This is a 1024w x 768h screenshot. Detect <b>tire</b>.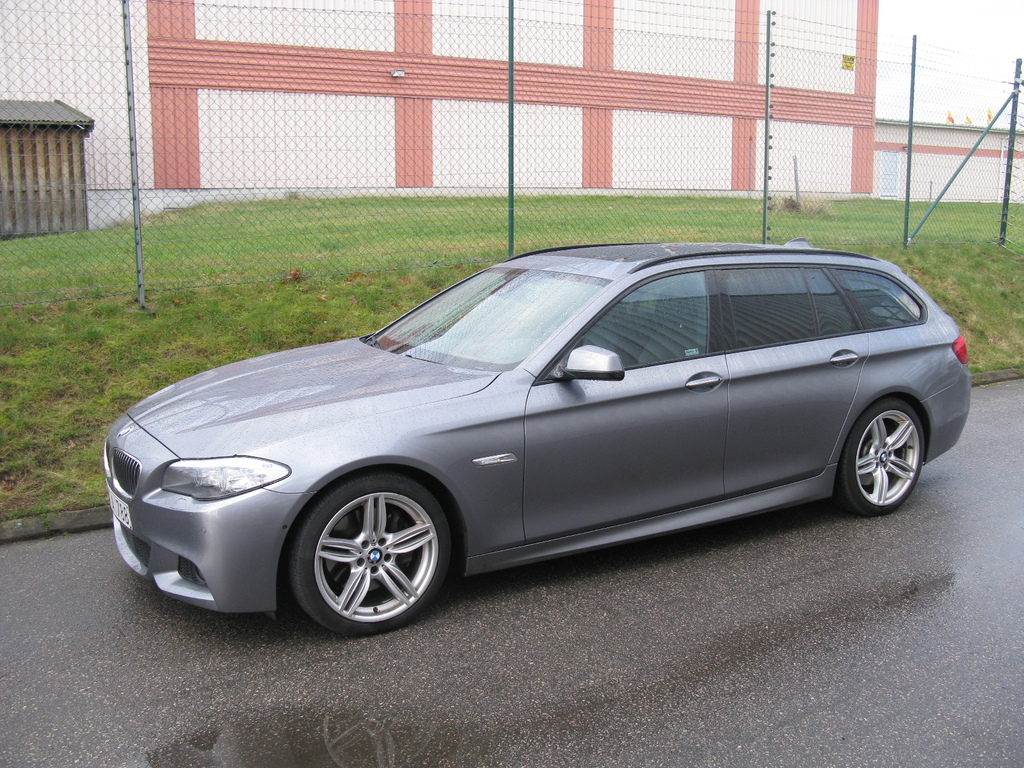
837:397:927:516.
